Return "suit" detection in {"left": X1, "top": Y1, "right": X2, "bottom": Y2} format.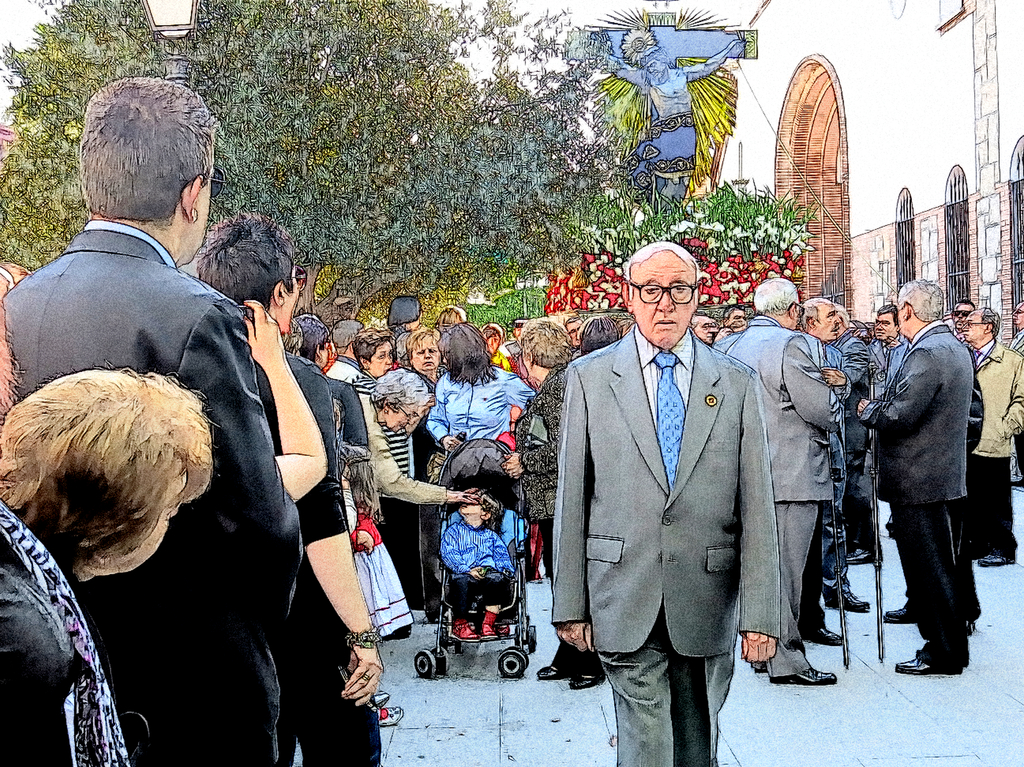
{"left": 546, "top": 246, "right": 797, "bottom": 736}.
